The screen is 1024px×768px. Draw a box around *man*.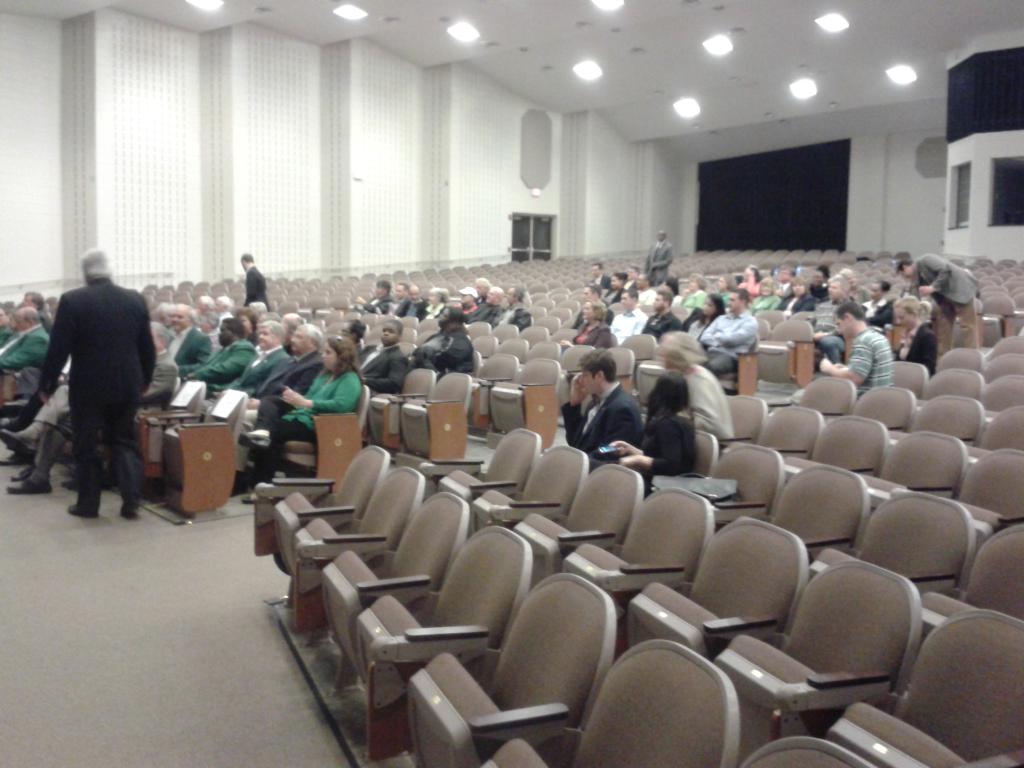
20 287 57 335.
